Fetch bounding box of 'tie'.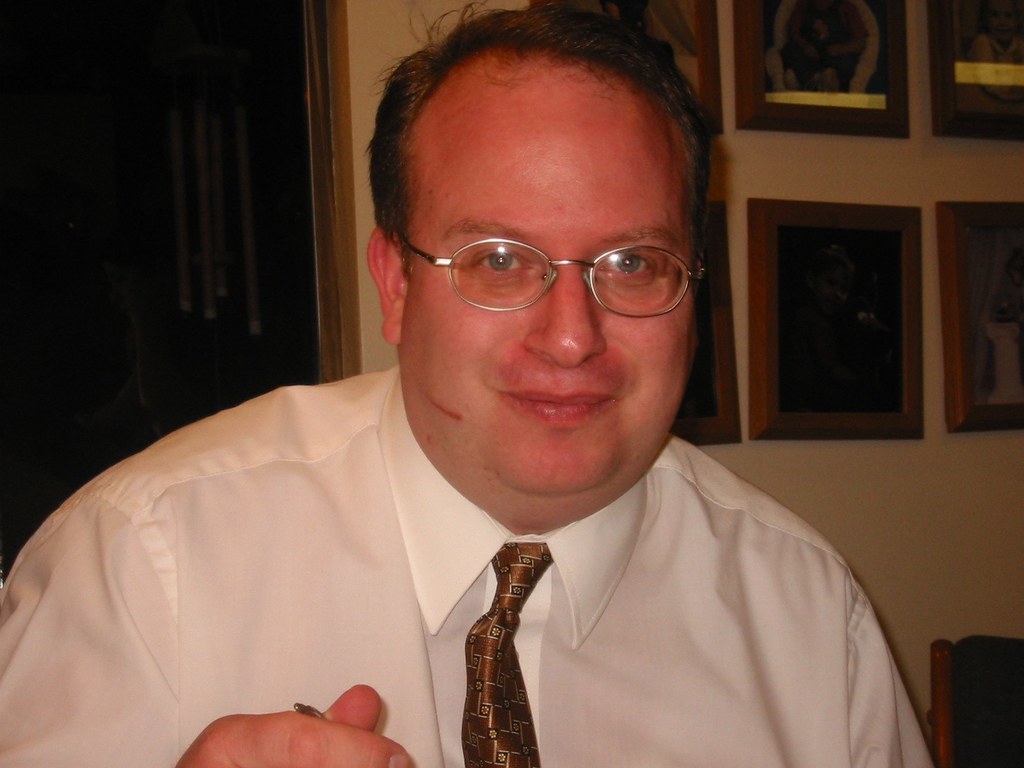
Bbox: 461 547 553 767.
